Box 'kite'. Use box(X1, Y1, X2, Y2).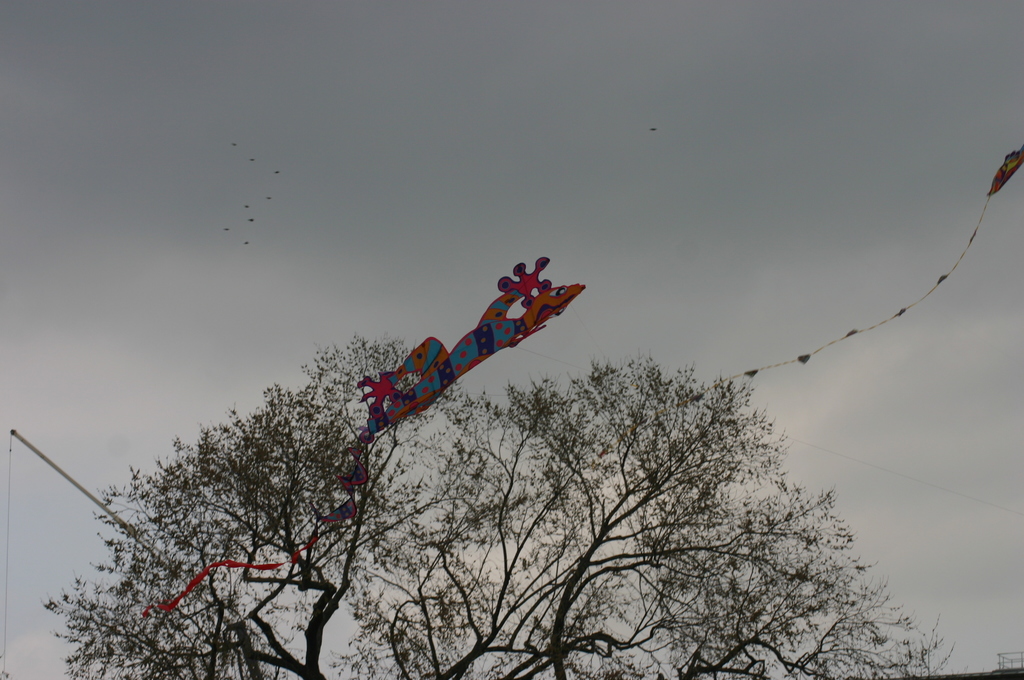
box(591, 142, 1023, 462).
